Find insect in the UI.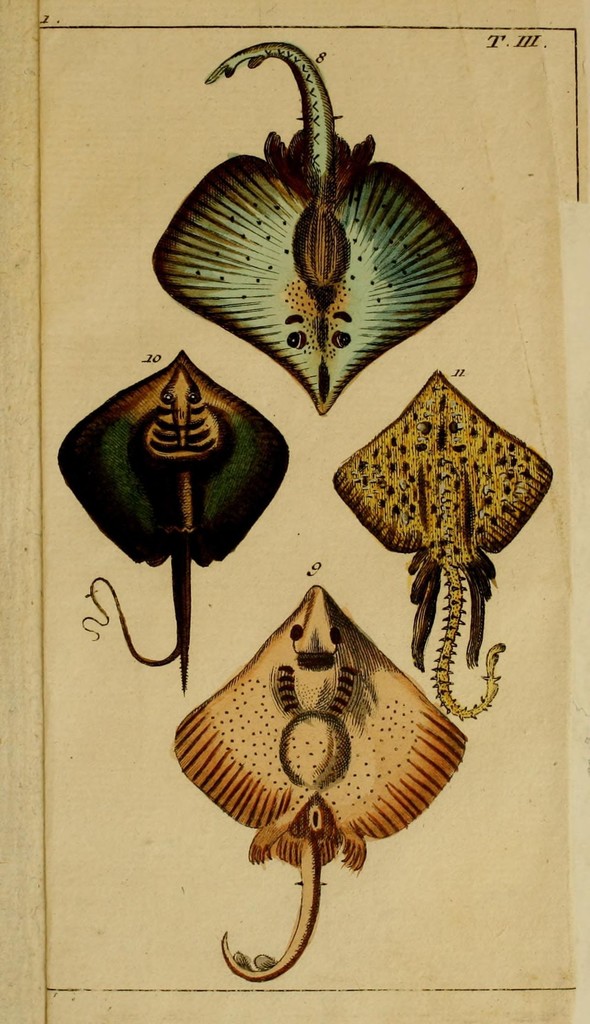
UI element at detection(325, 365, 566, 722).
